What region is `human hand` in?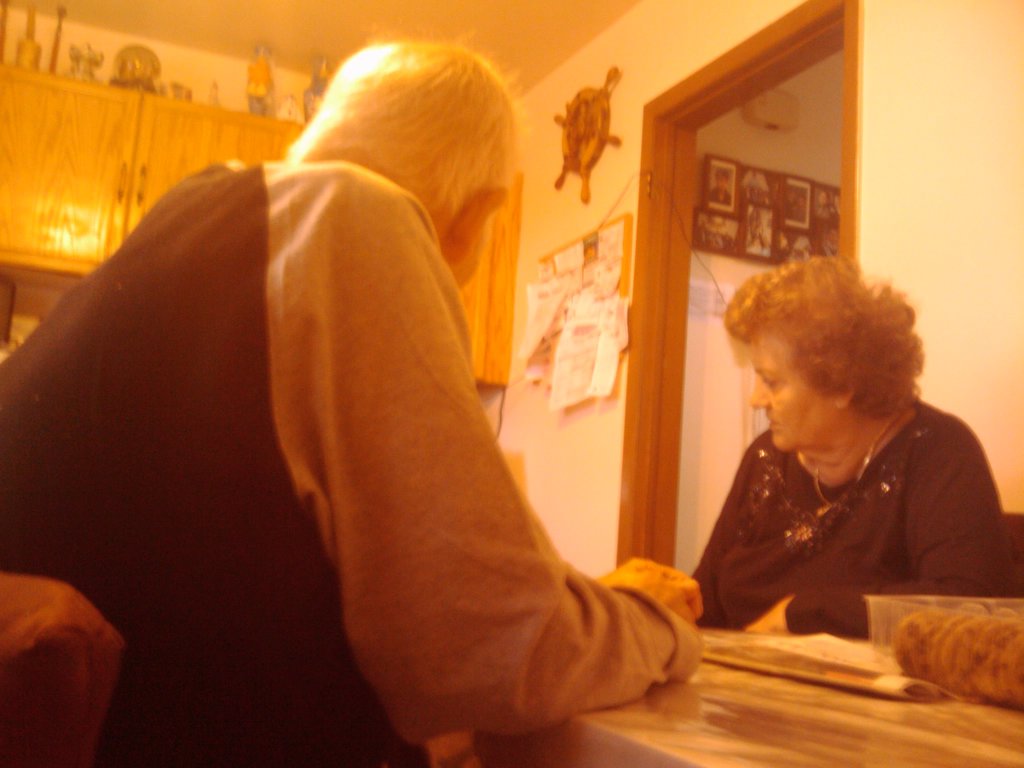
box(616, 556, 701, 619).
